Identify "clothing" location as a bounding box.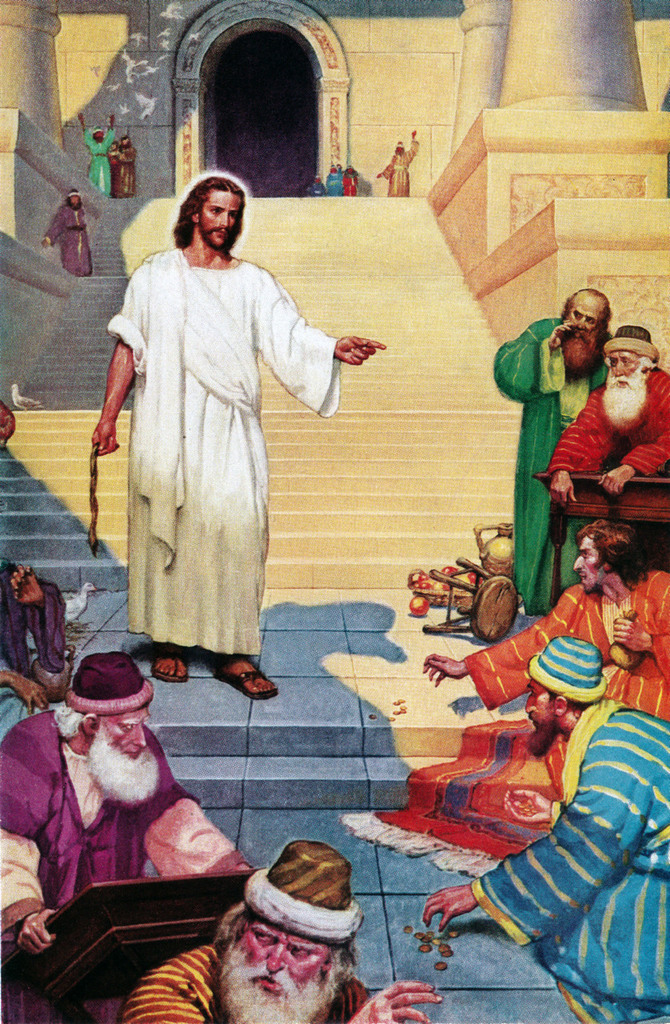
bbox(48, 203, 94, 277).
